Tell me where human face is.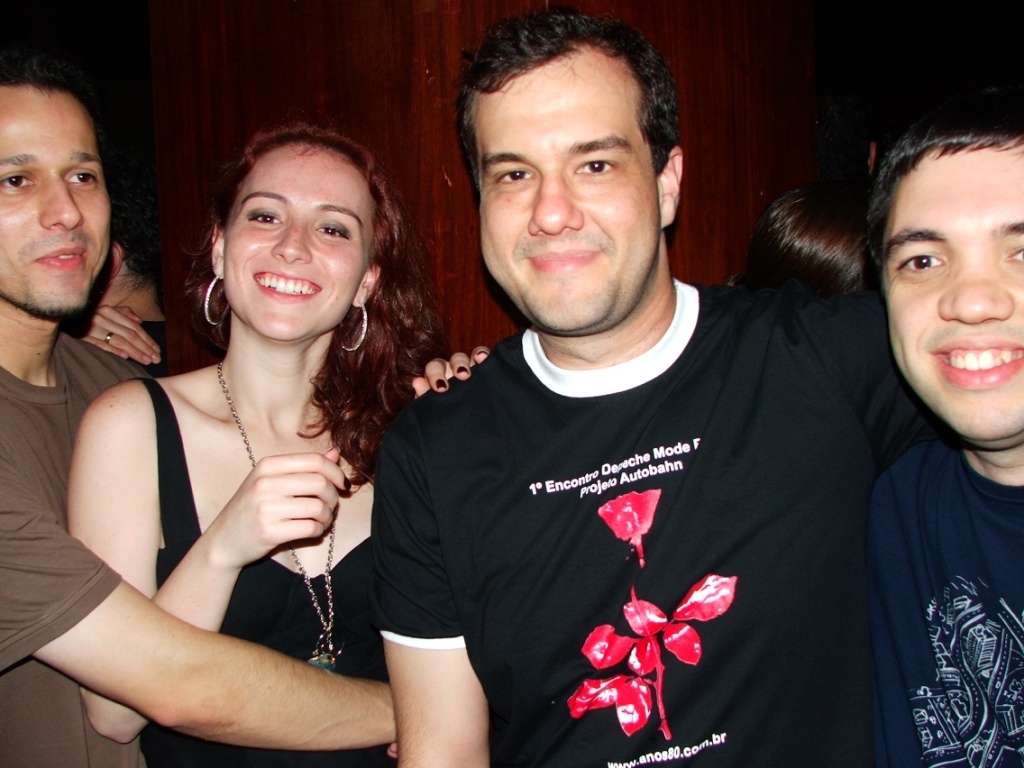
human face is at box(0, 86, 110, 312).
